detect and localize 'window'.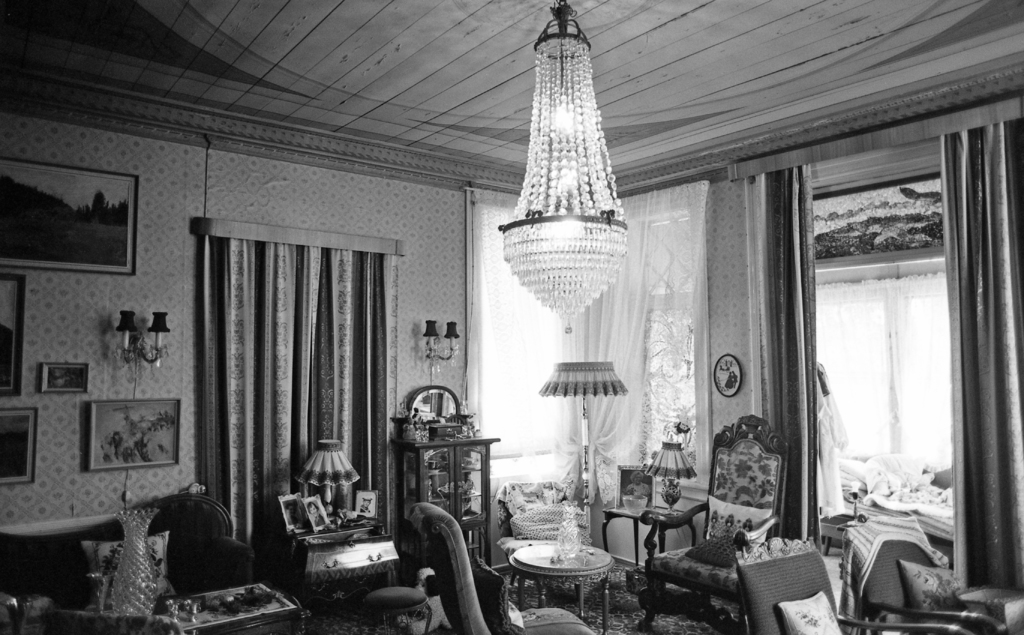
Localized at Rect(597, 202, 700, 478).
